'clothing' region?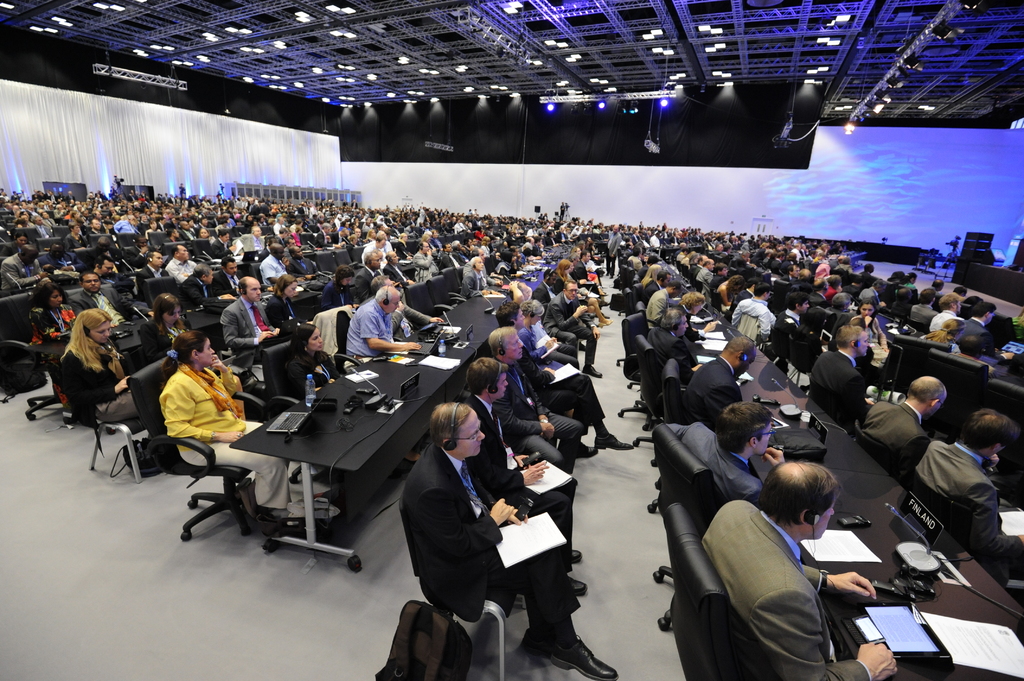
left=287, top=349, right=339, bottom=395
